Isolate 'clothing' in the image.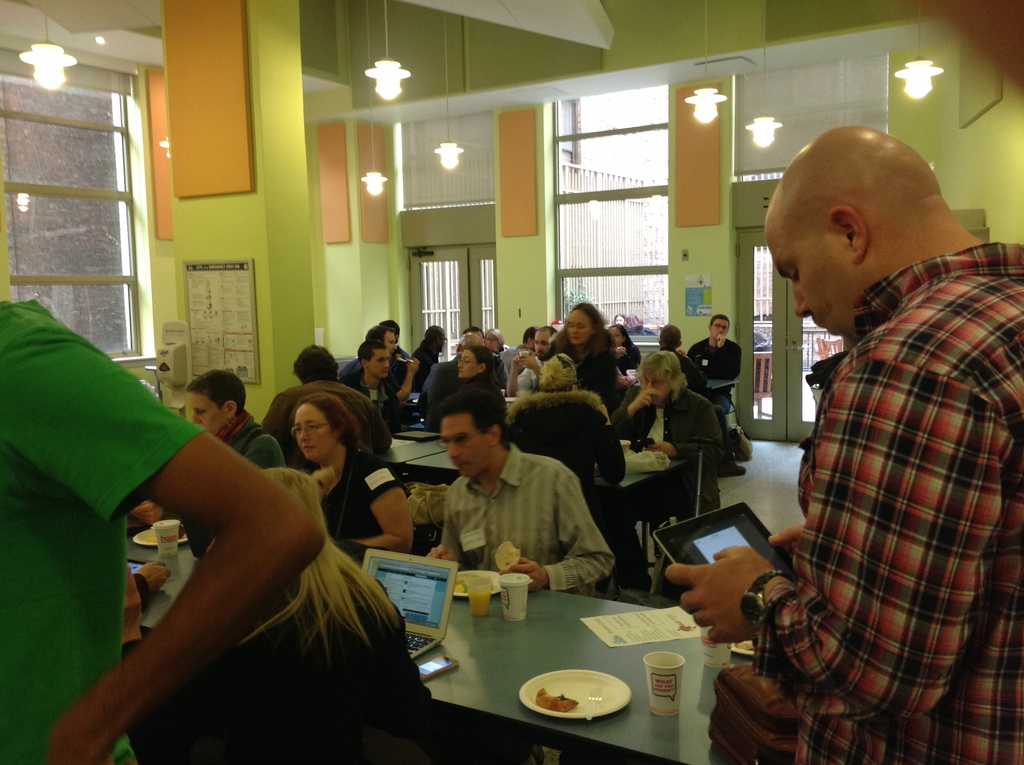
Isolated region: {"left": 554, "top": 341, "right": 624, "bottom": 414}.
